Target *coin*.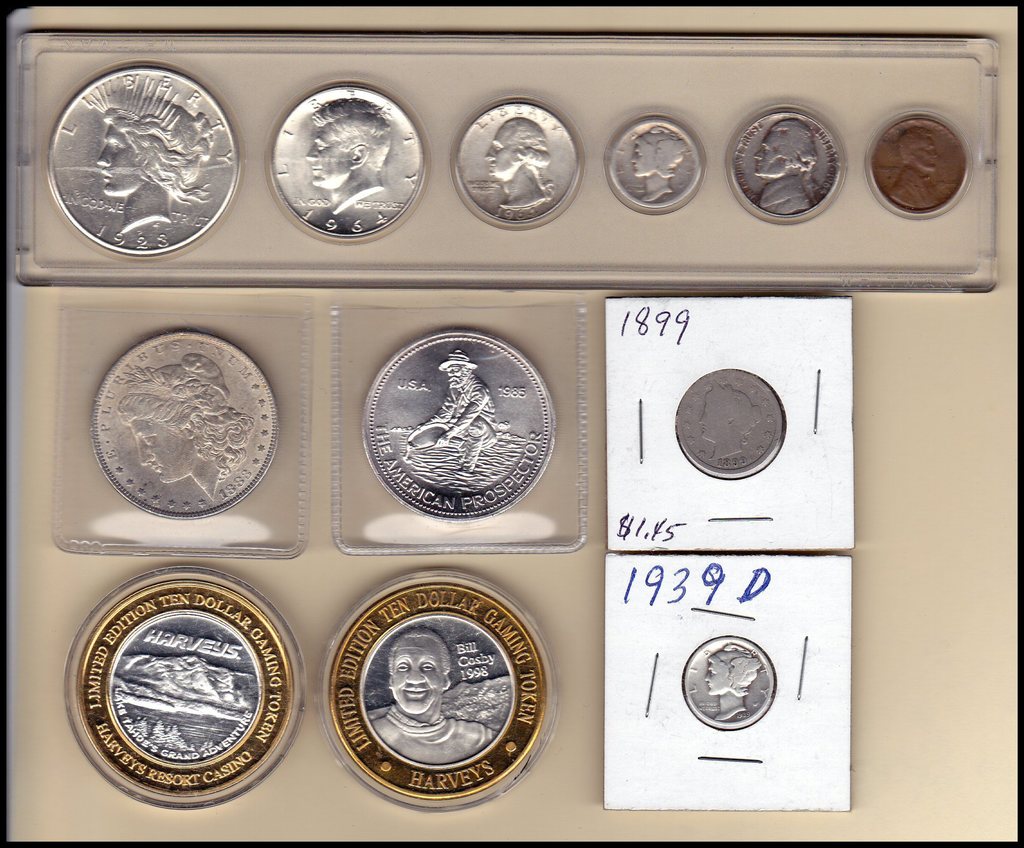
Target region: <box>363,325,561,518</box>.
